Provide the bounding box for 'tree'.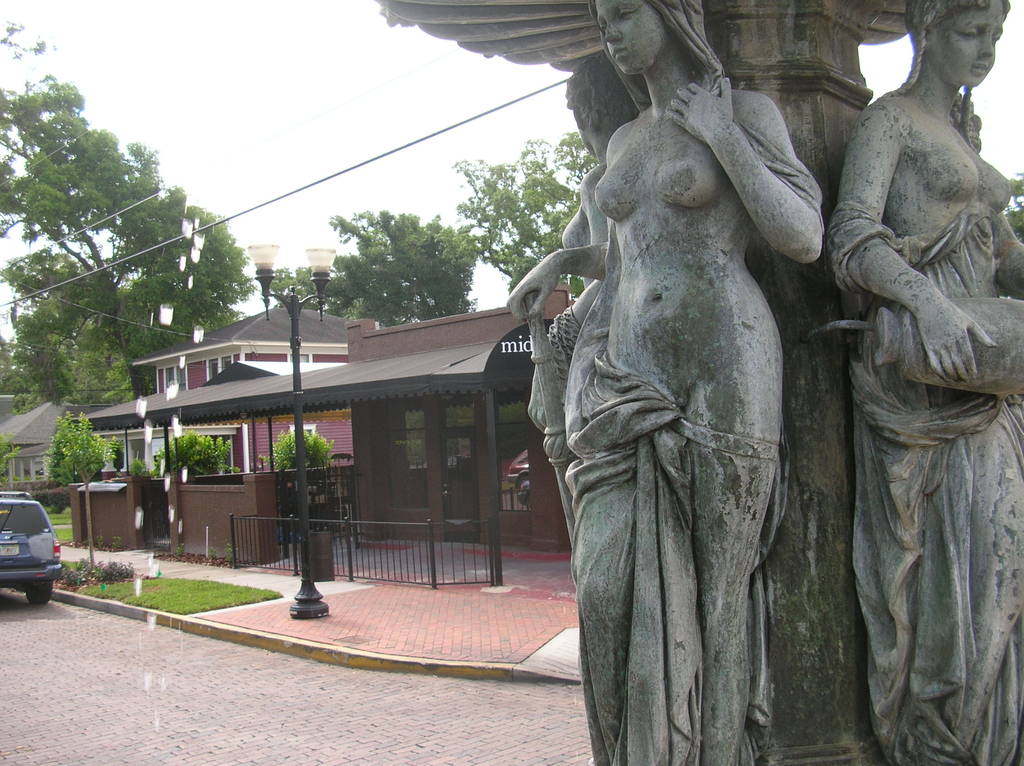
crop(7, 82, 258, 456).
